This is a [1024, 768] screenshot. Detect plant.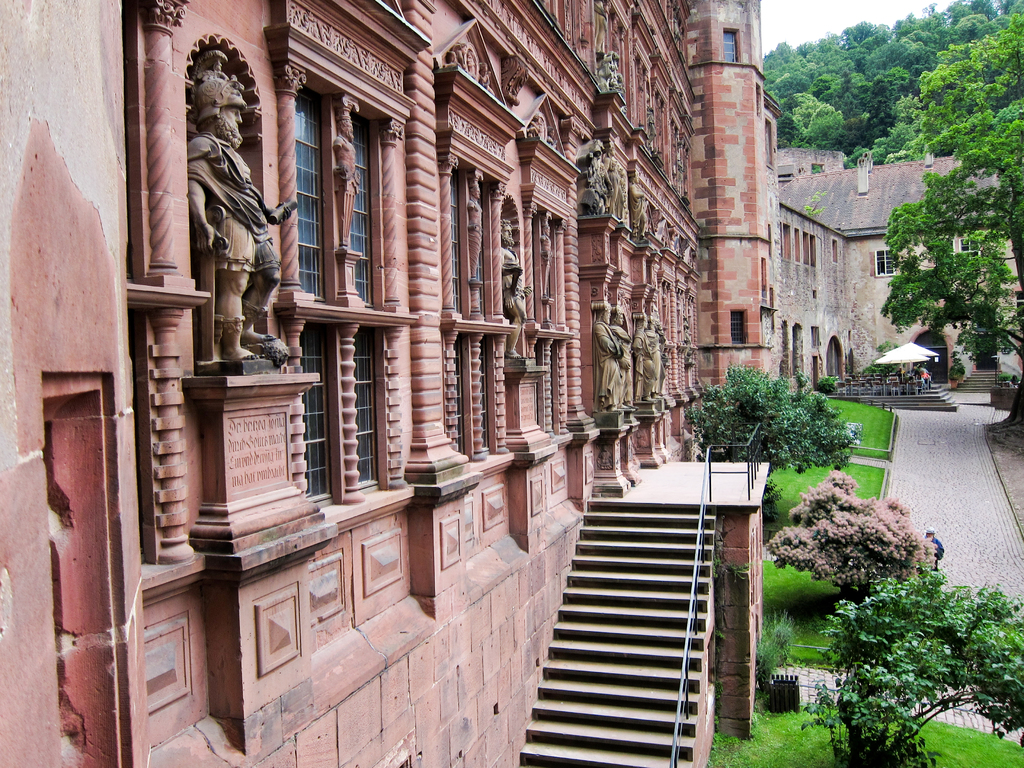
crop(688, 365, 874, 481).
